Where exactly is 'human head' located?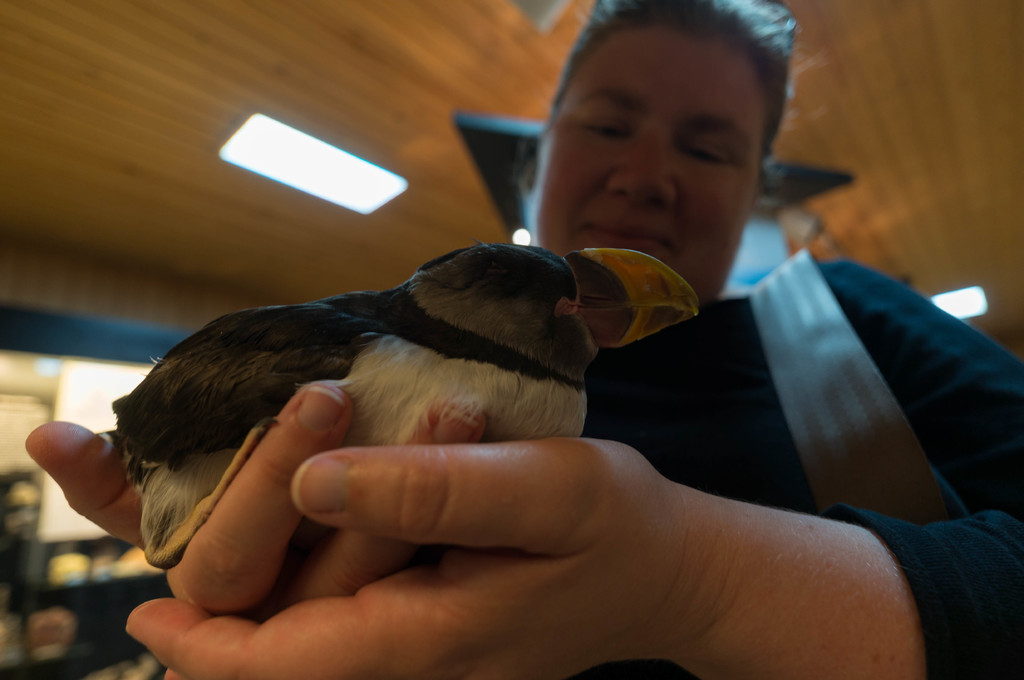
Its bounding box is select_region(522, 10, 814, 248).
